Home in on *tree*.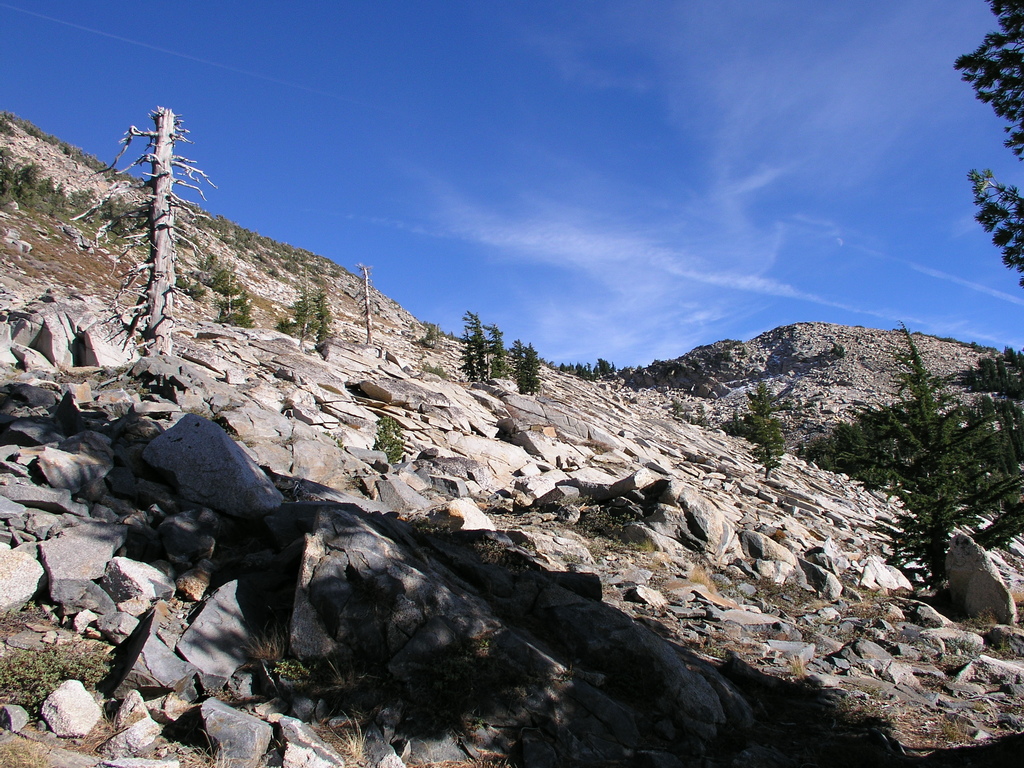
Homed in at 948 0 1023 289.
